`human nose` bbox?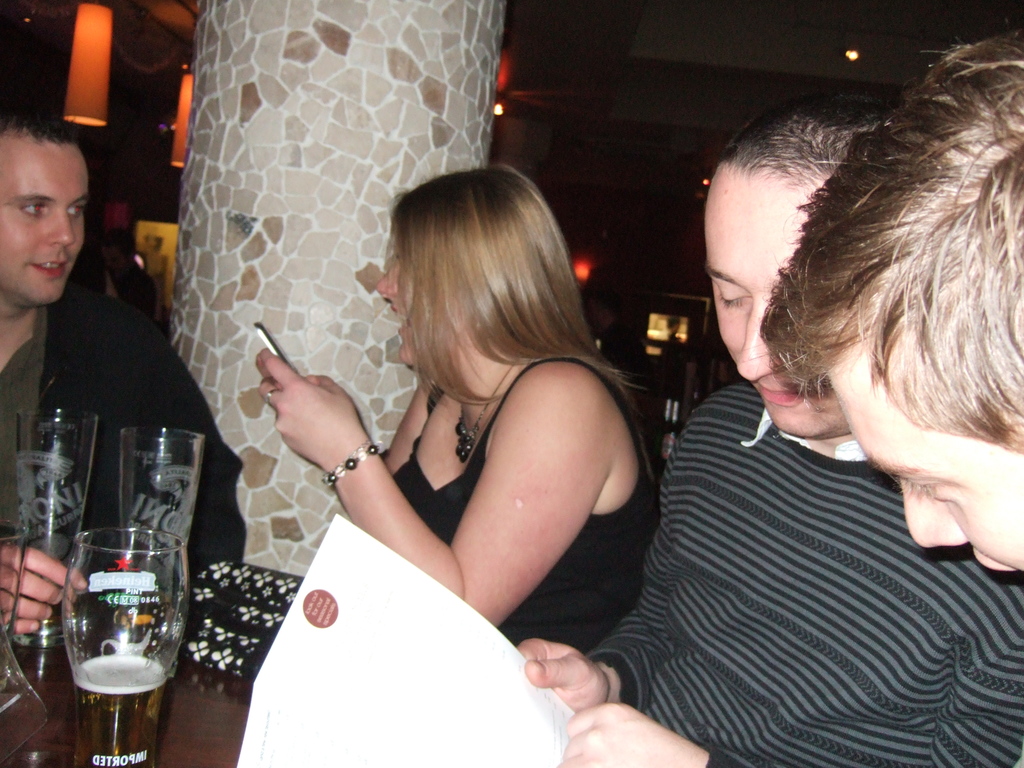
region(45, 209, 76, 248)
